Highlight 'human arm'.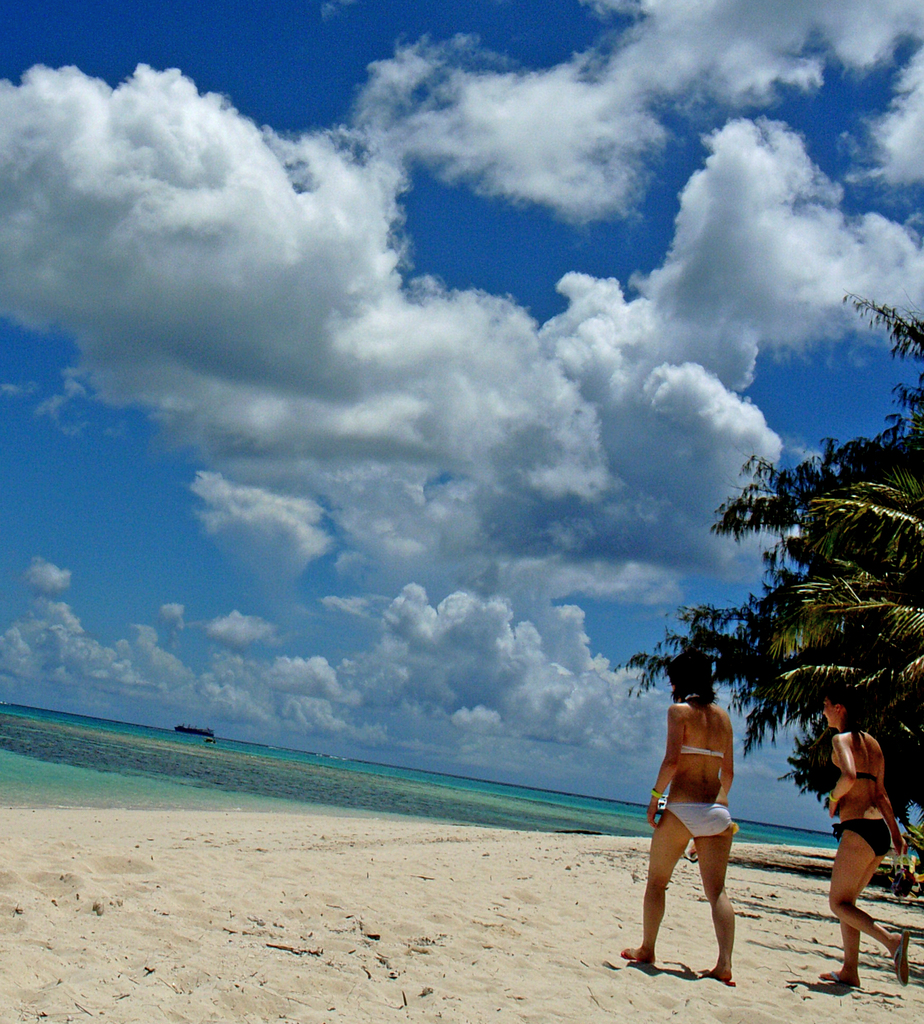
Highlighted region: <region>825, 740, 861, 812</region>.
